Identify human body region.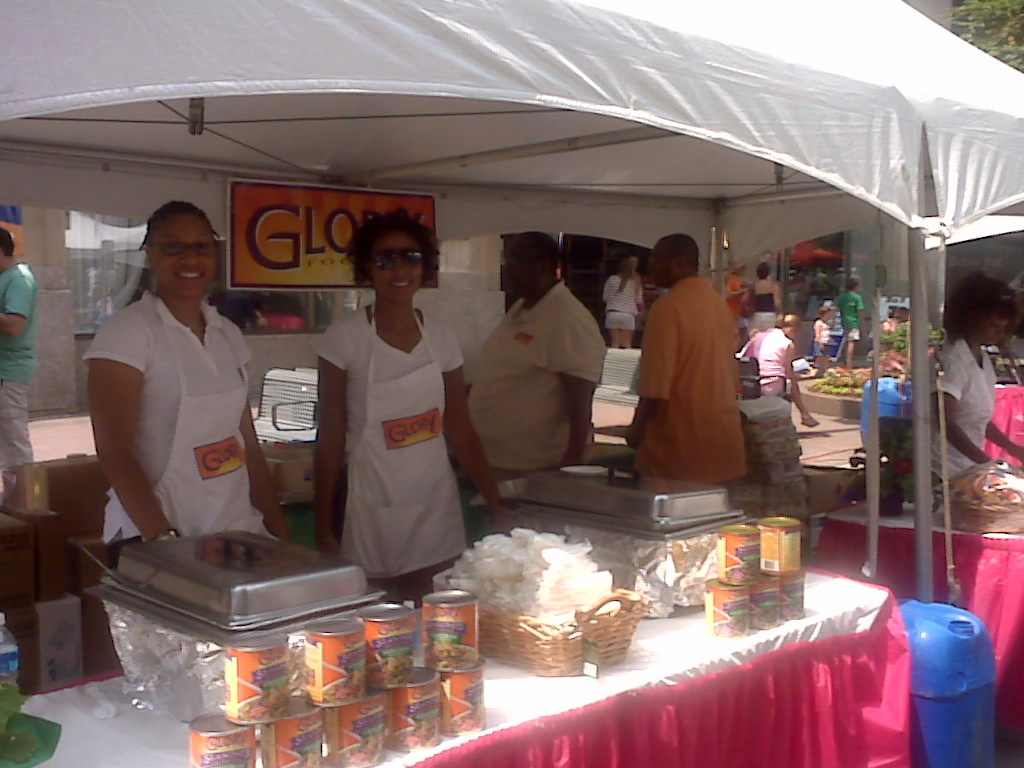
Region: locate(82, 232, 266, 566).
